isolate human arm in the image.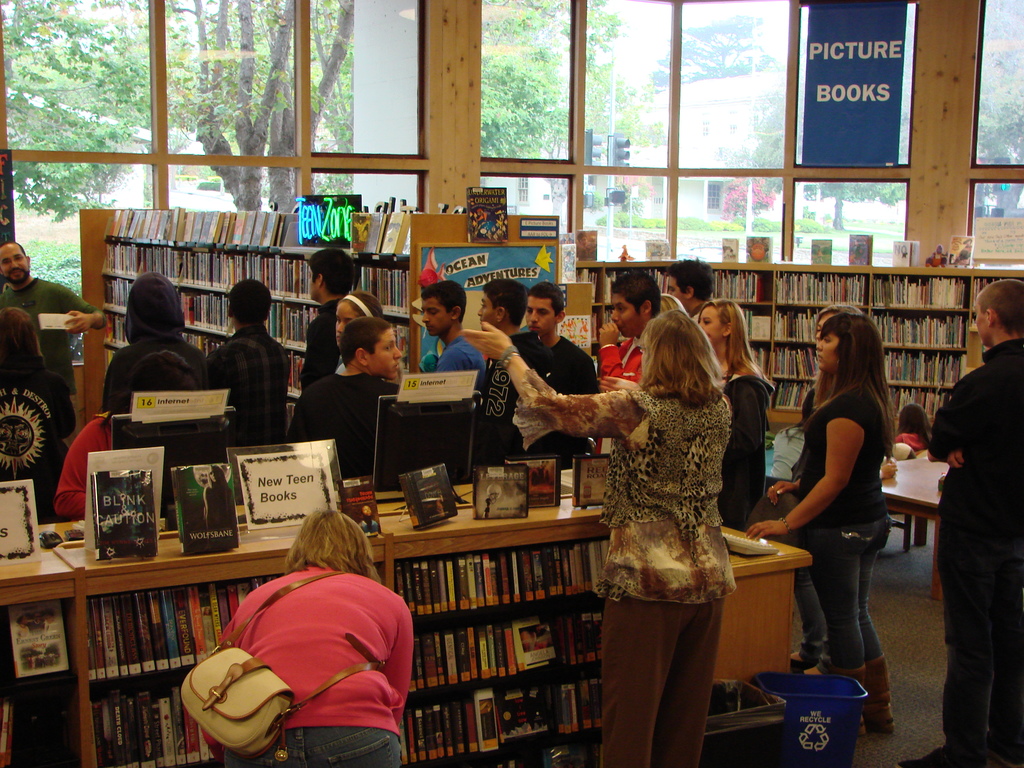
Isolated region: 766:387:812:506.
